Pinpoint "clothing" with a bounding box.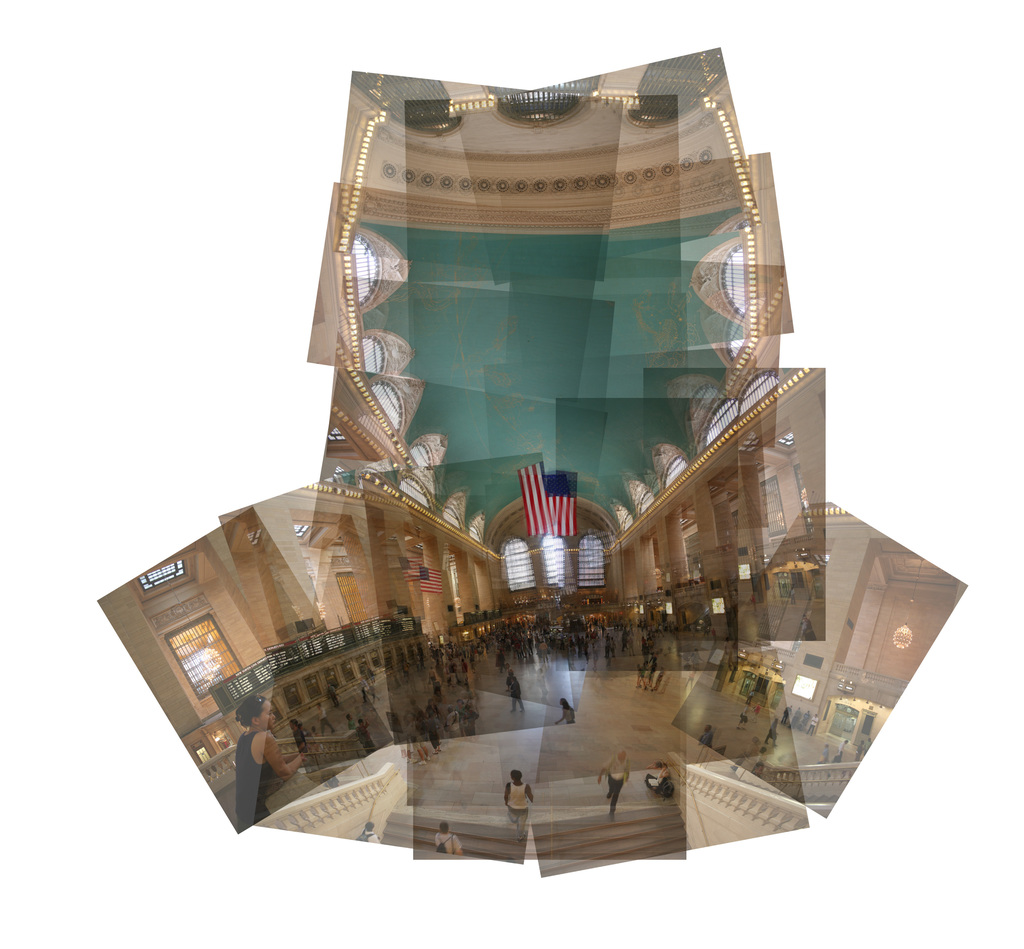
detection(346, 718, 356, 731).
